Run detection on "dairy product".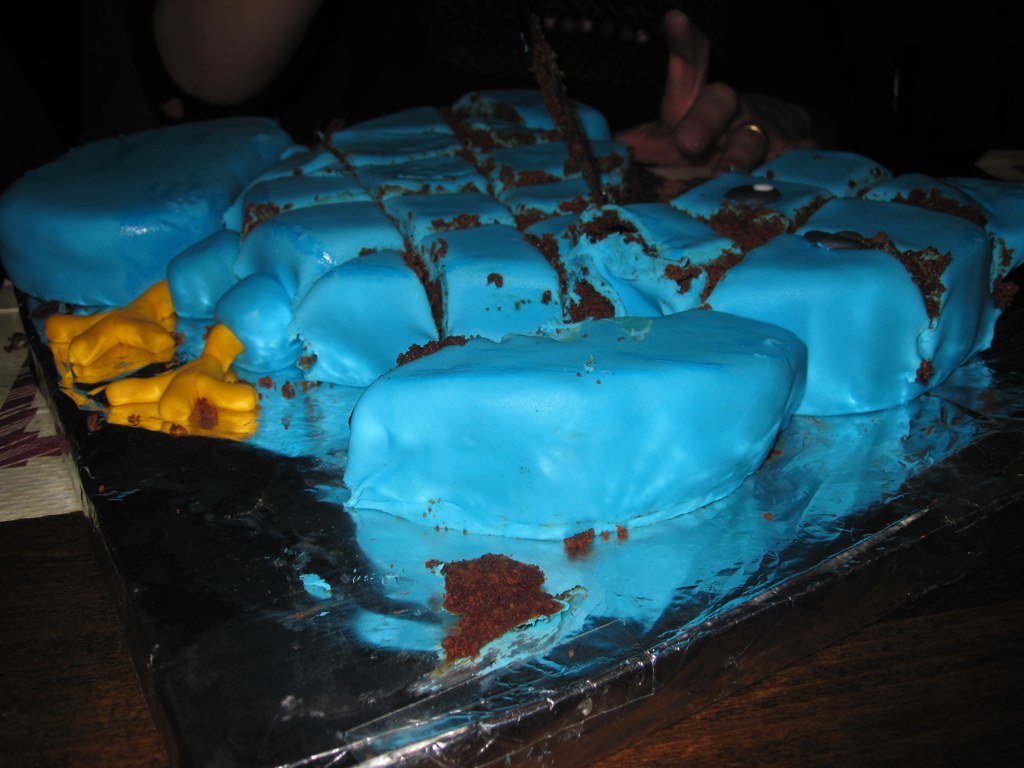
Result: {"x1": 678, "y1": 177, "x2": 805, "y2": 249}.
